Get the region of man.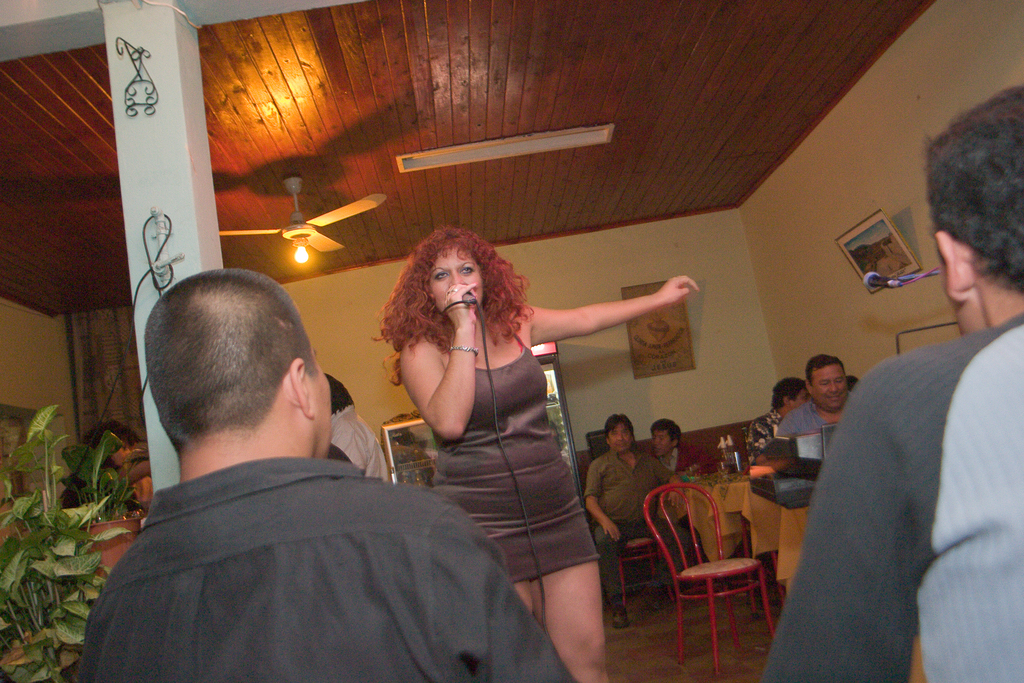
82 420 151 515.
